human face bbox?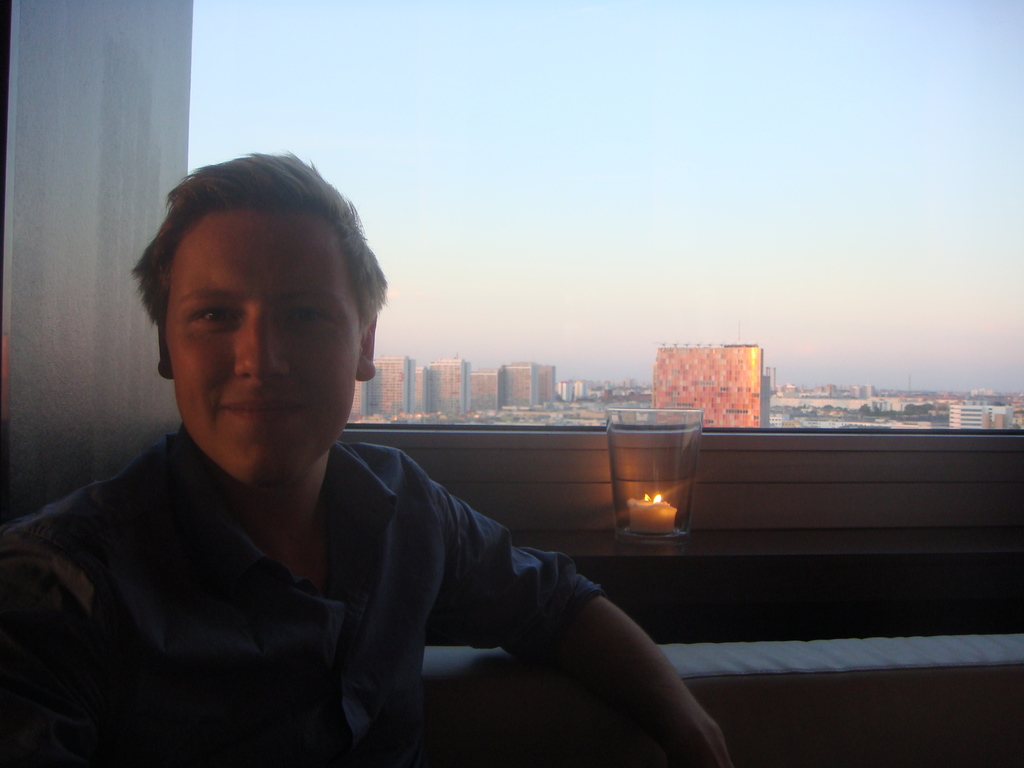
left=158, top=207, right=365, bottom=475
